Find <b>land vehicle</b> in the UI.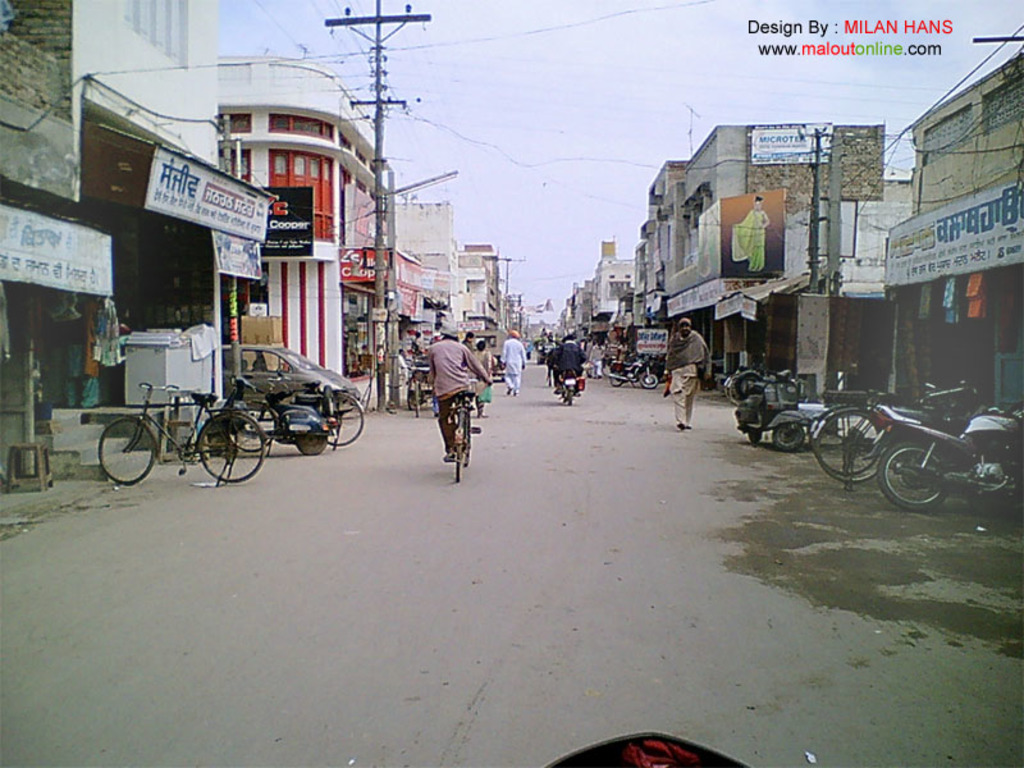
UI element at 864 406 1023 507.
